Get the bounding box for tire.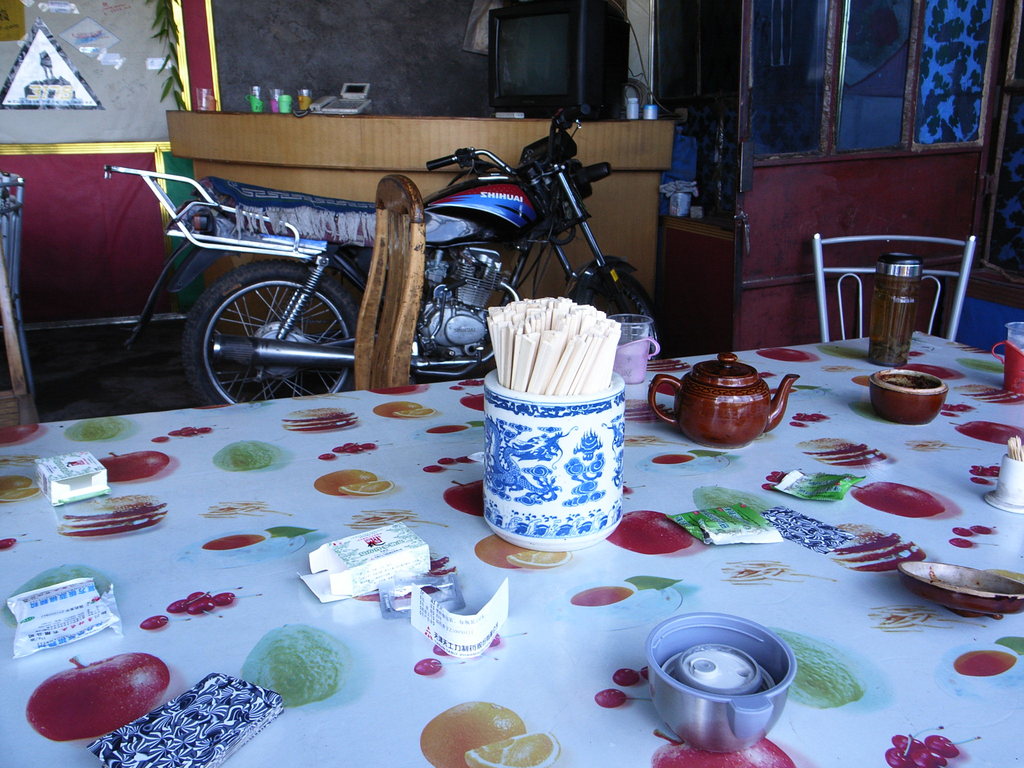
bbox=(179, 239, 349, 402).
